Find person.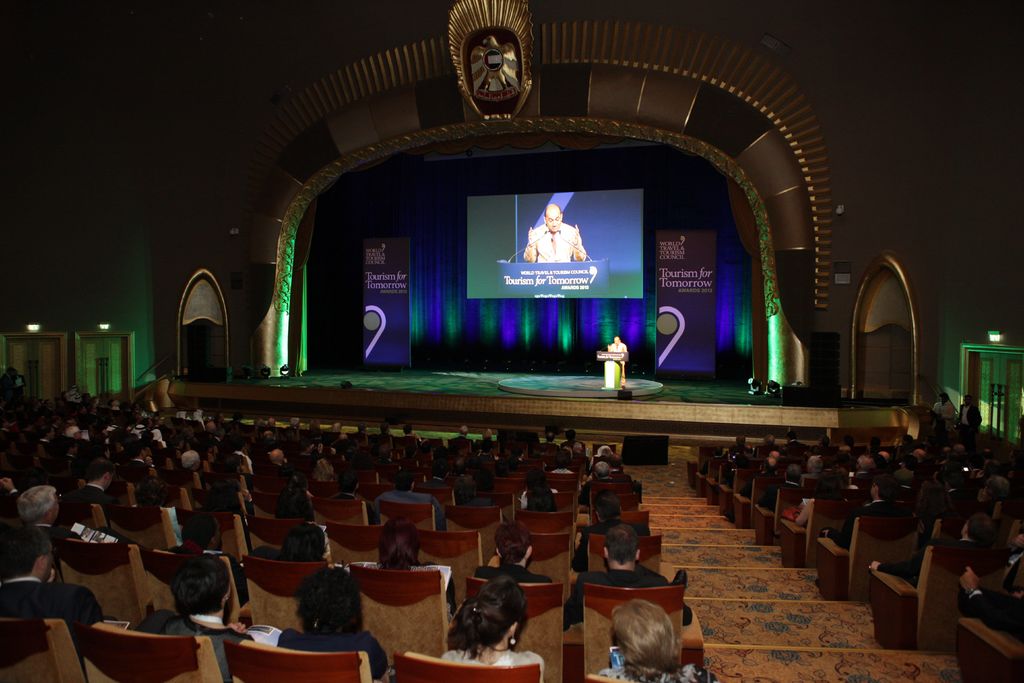
pyautogui.locateOnScreen(136, 557, 246, 679).
